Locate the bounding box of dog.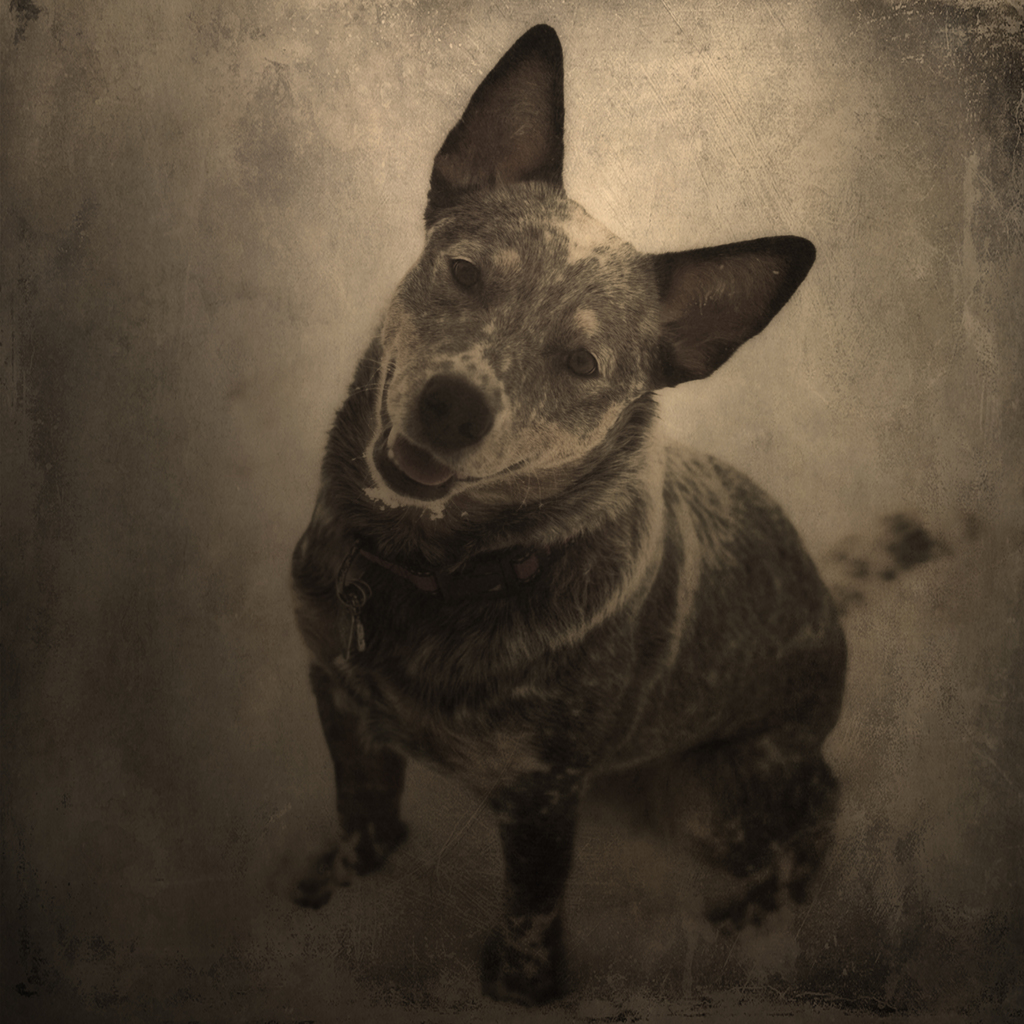
Bounding box: (289,23,844,1010).
